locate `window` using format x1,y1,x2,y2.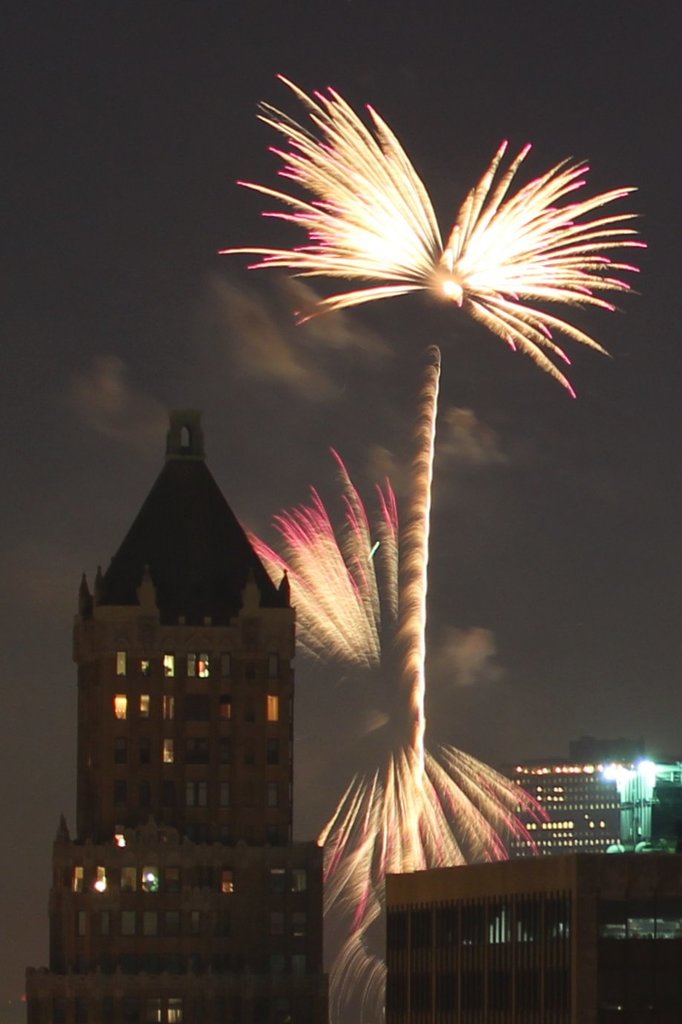
197,692,211,721.
